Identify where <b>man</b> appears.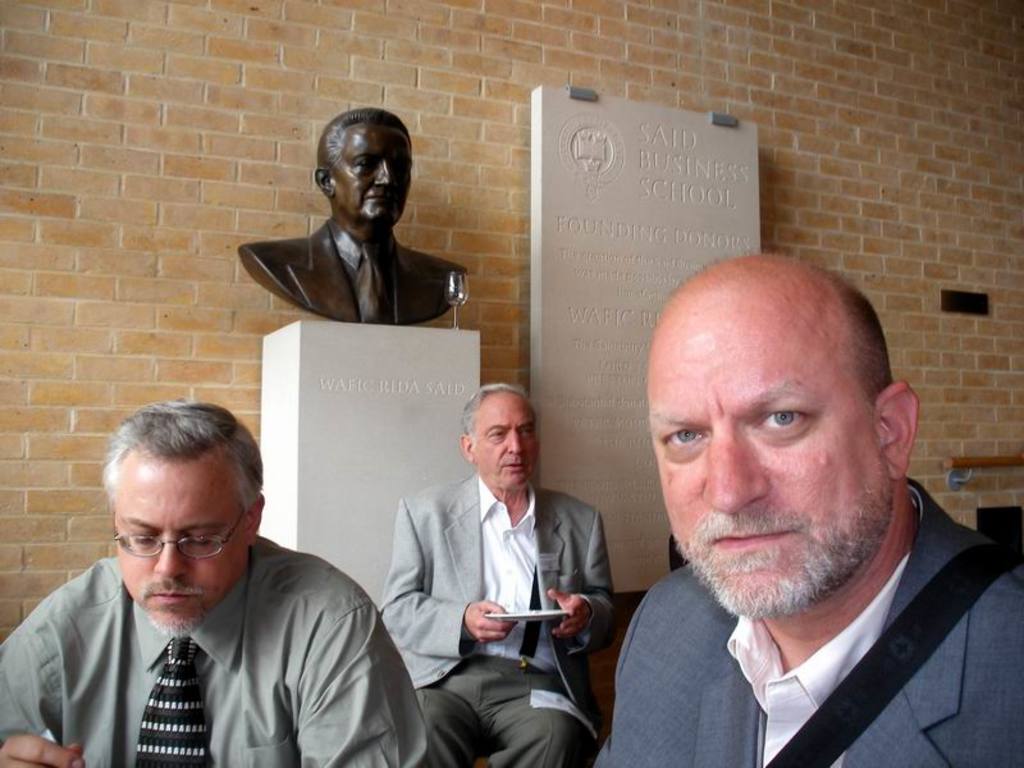
Appears at <box>378,384,617,767</box>.
